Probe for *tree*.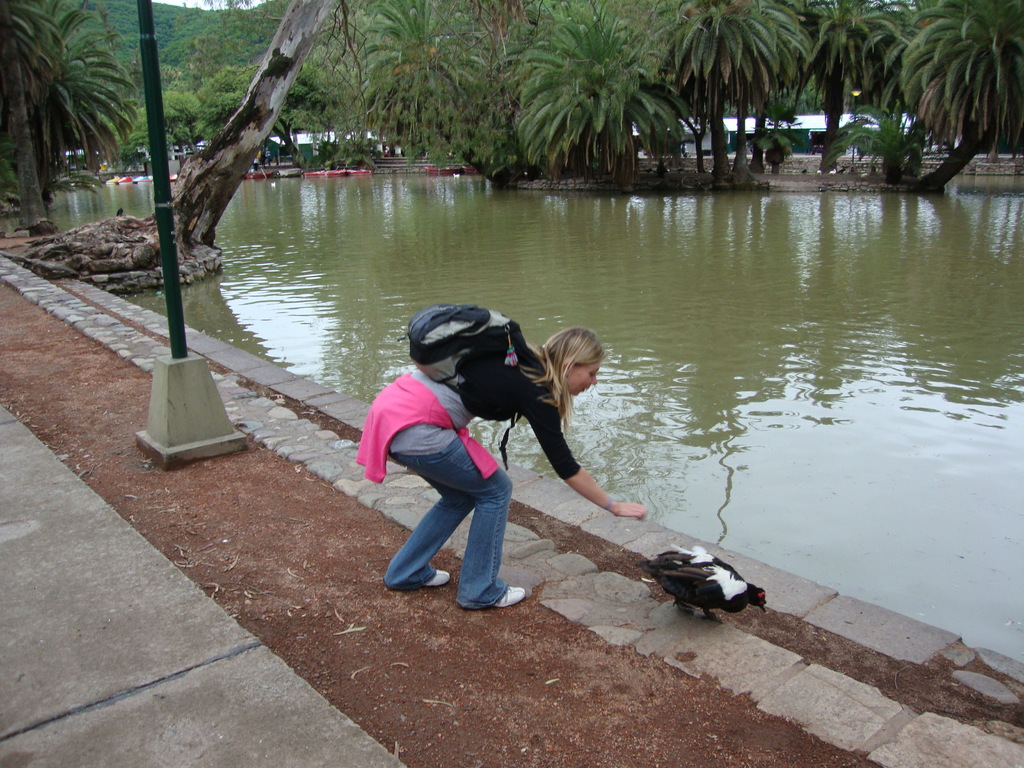
Probe result: 129, 58, 191, 114.
